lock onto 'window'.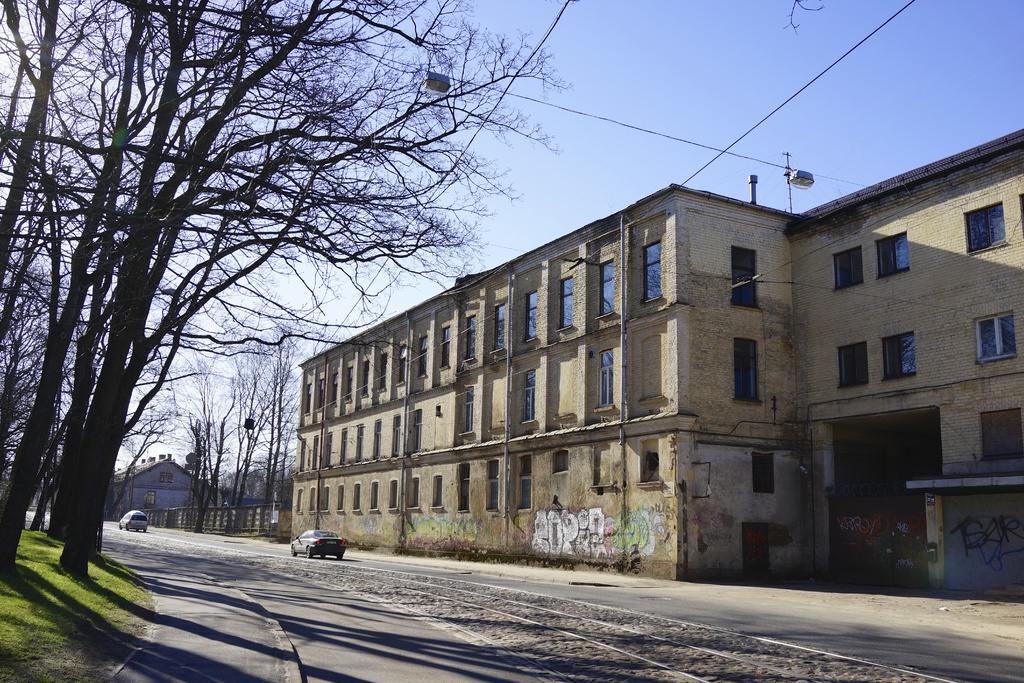
Locked: <bbox>414, 336, 426, 380</bbox>.
